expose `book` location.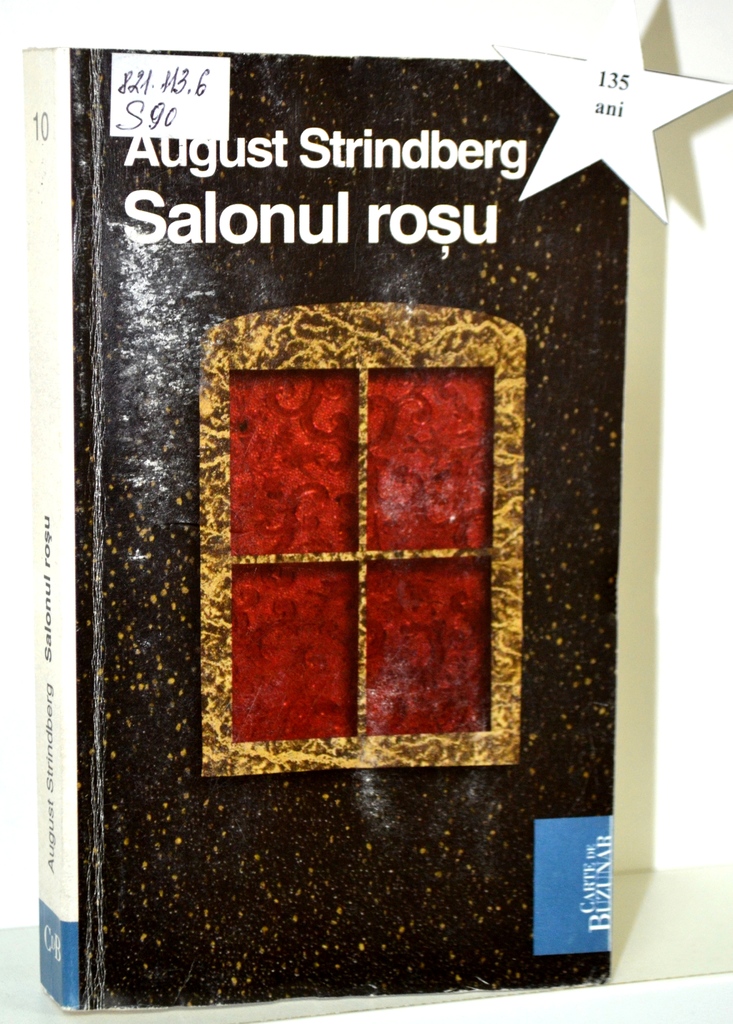
Exposed at (15, 35, 638, 1023).
